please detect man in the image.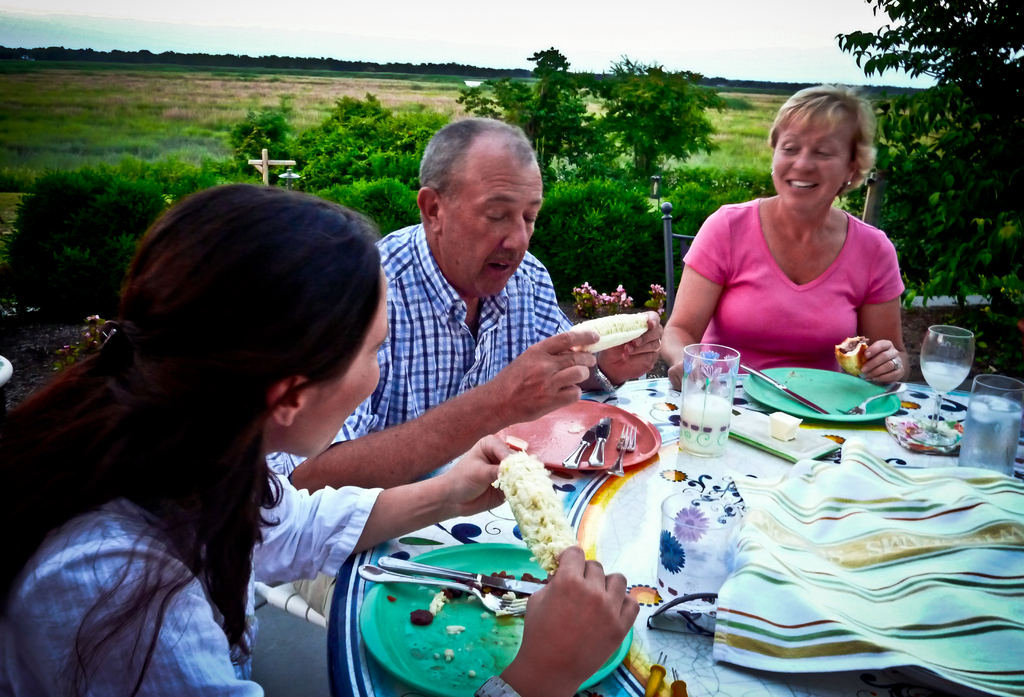
260:116:662:498.
